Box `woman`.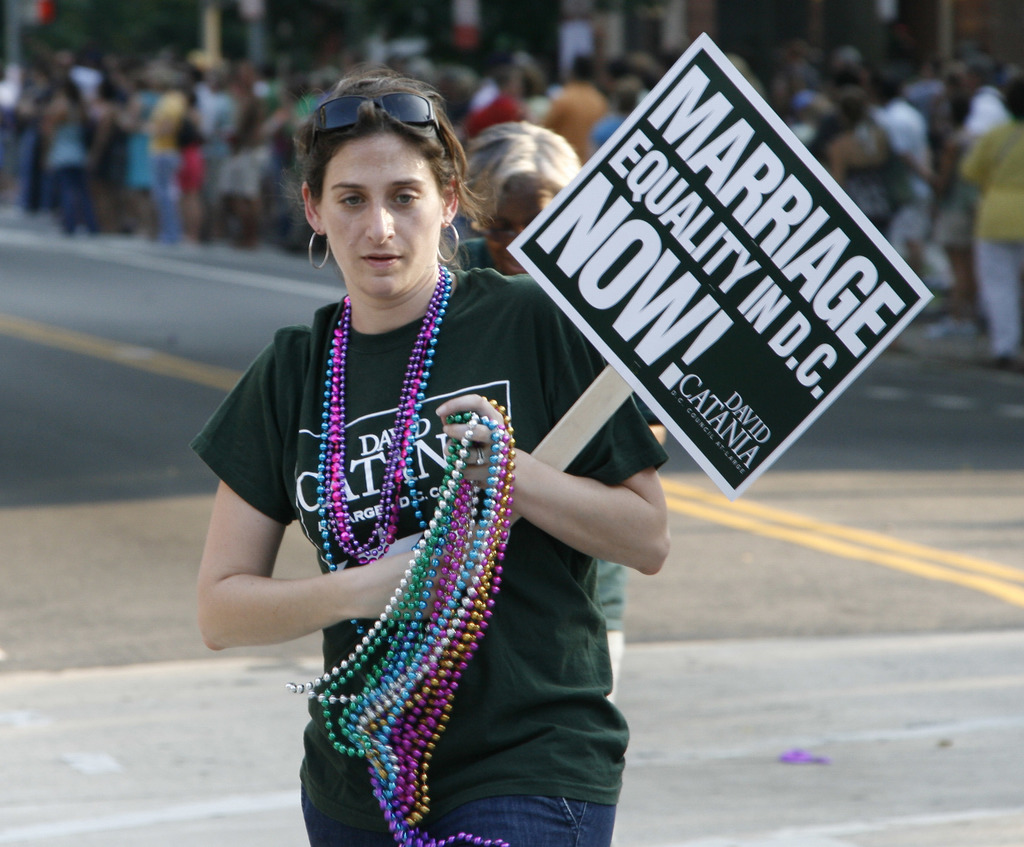
(37, 63, 108, 241).
